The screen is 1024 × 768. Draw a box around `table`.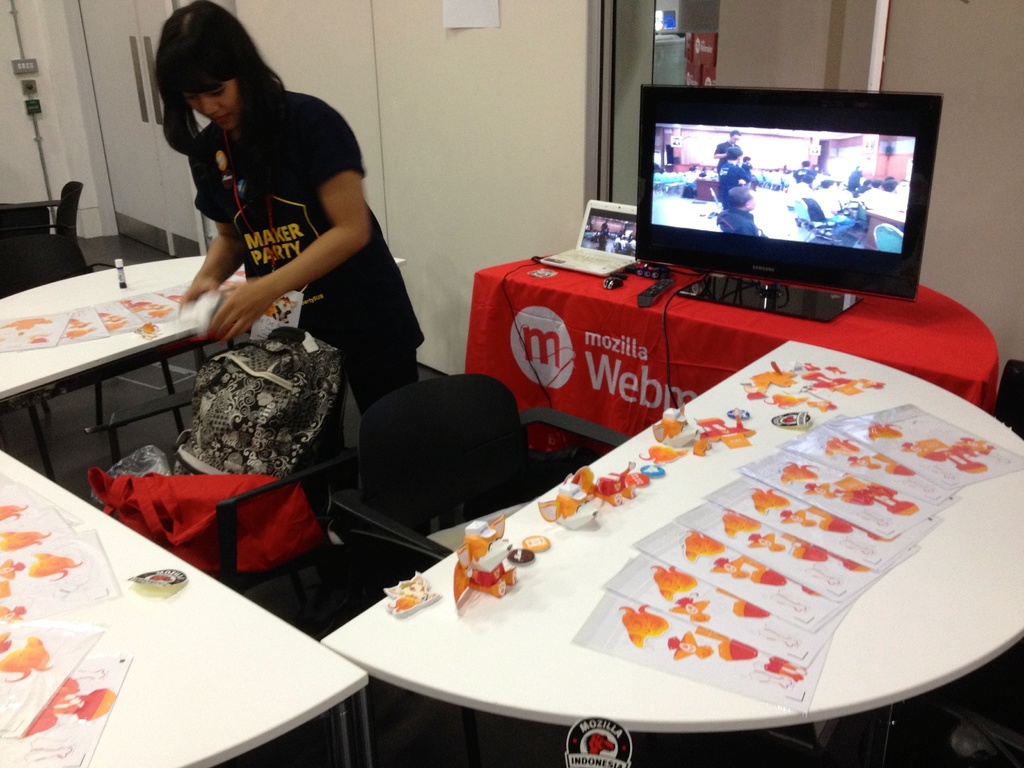
[left=0, top=253, right=412, bottom=483].
